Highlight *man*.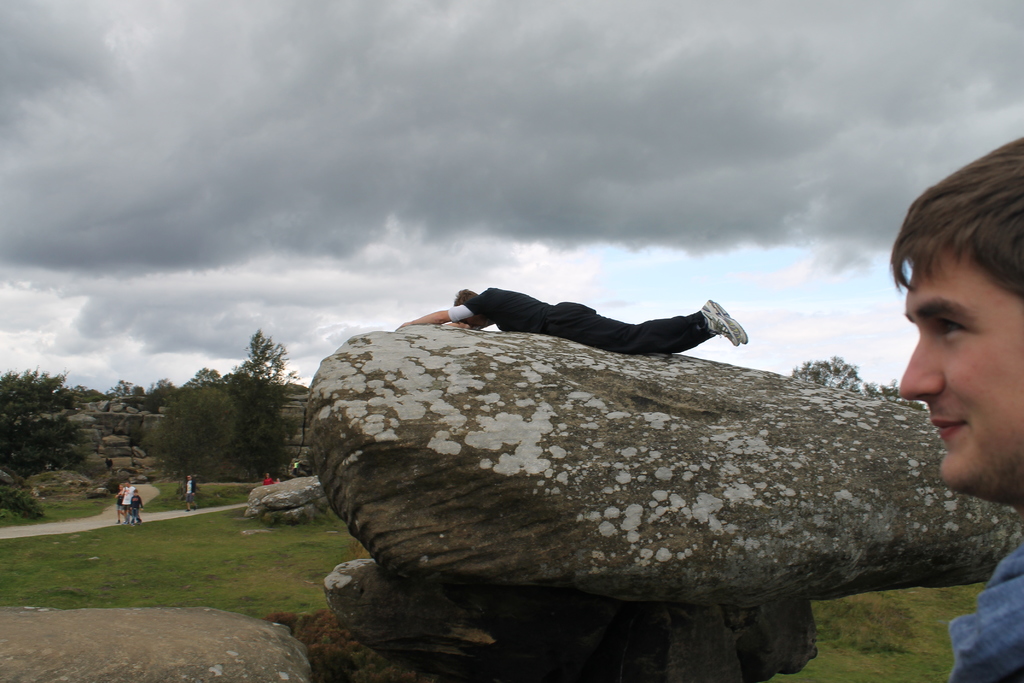
Highlighted region: {"x1": 888, "y1": 131, "x2": 1023, "y2": 682}.
